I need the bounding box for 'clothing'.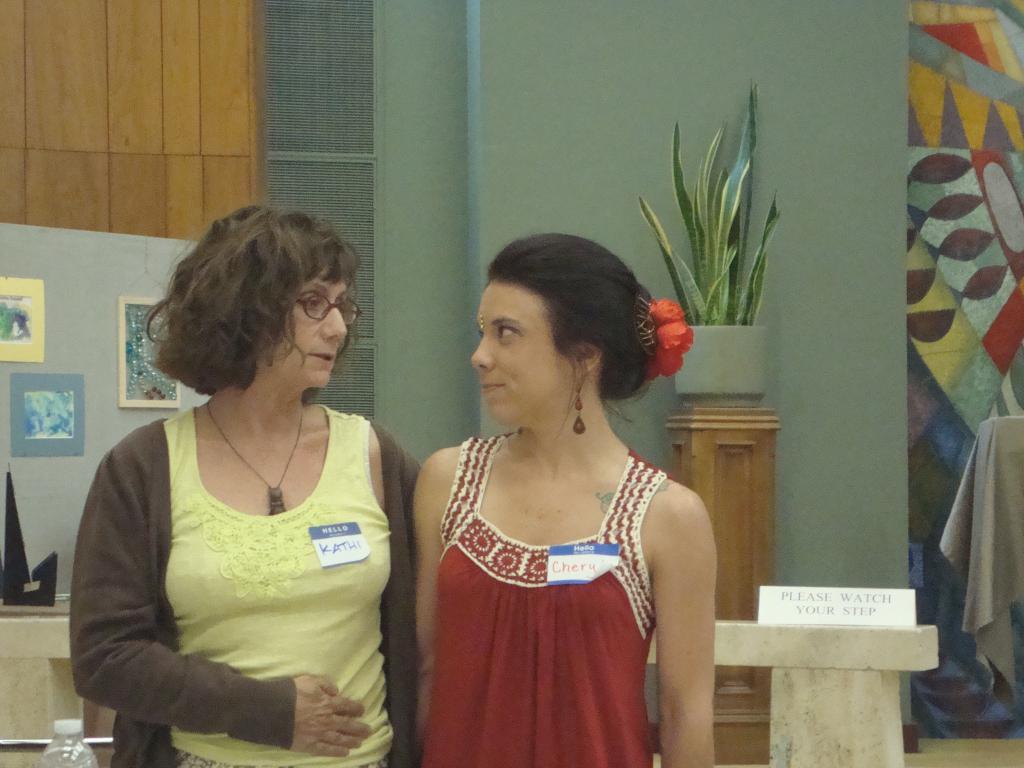
Here it is: region(70, 399, 416, 767).
